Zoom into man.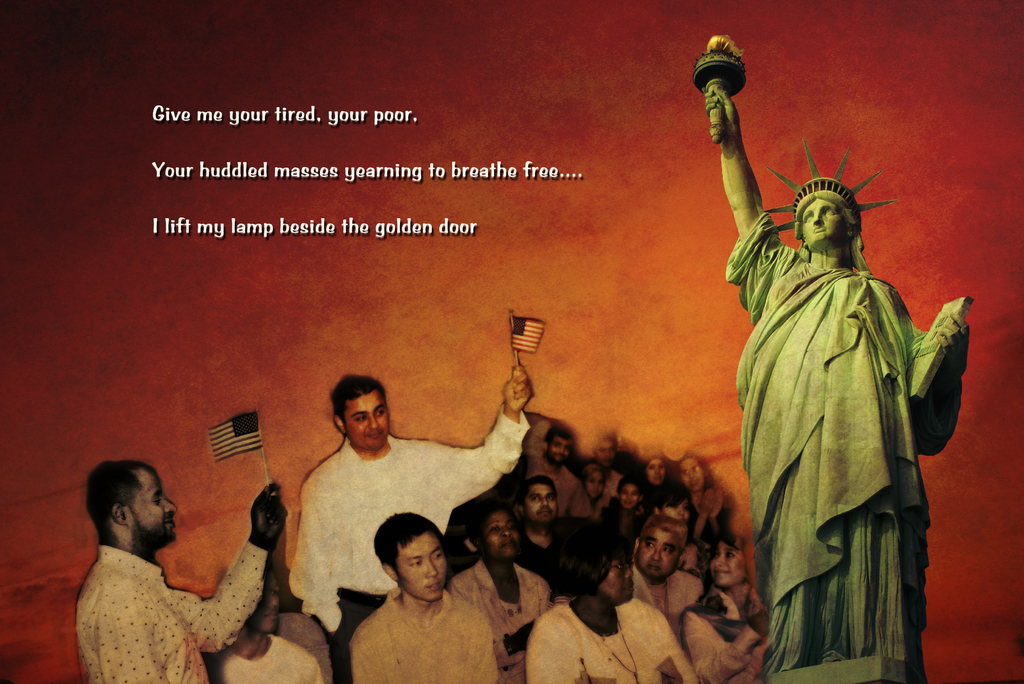
Zoom target: left=294, top=373, right=538, bottom=647.
